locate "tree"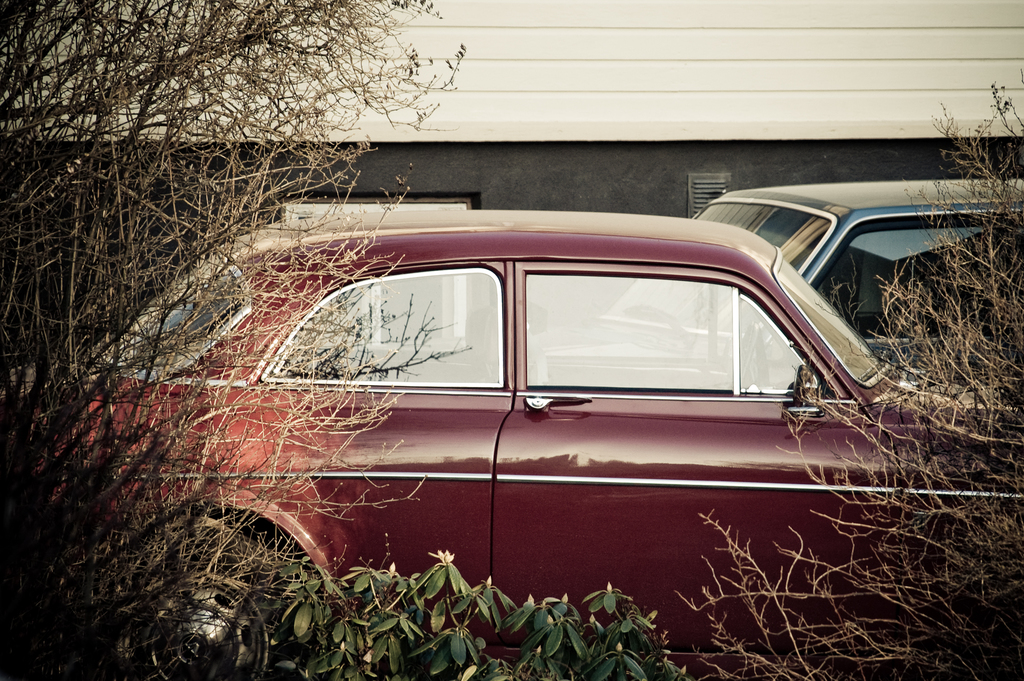
{"left": 655, "top": 69, "right": 1023, "bottom": 680}
